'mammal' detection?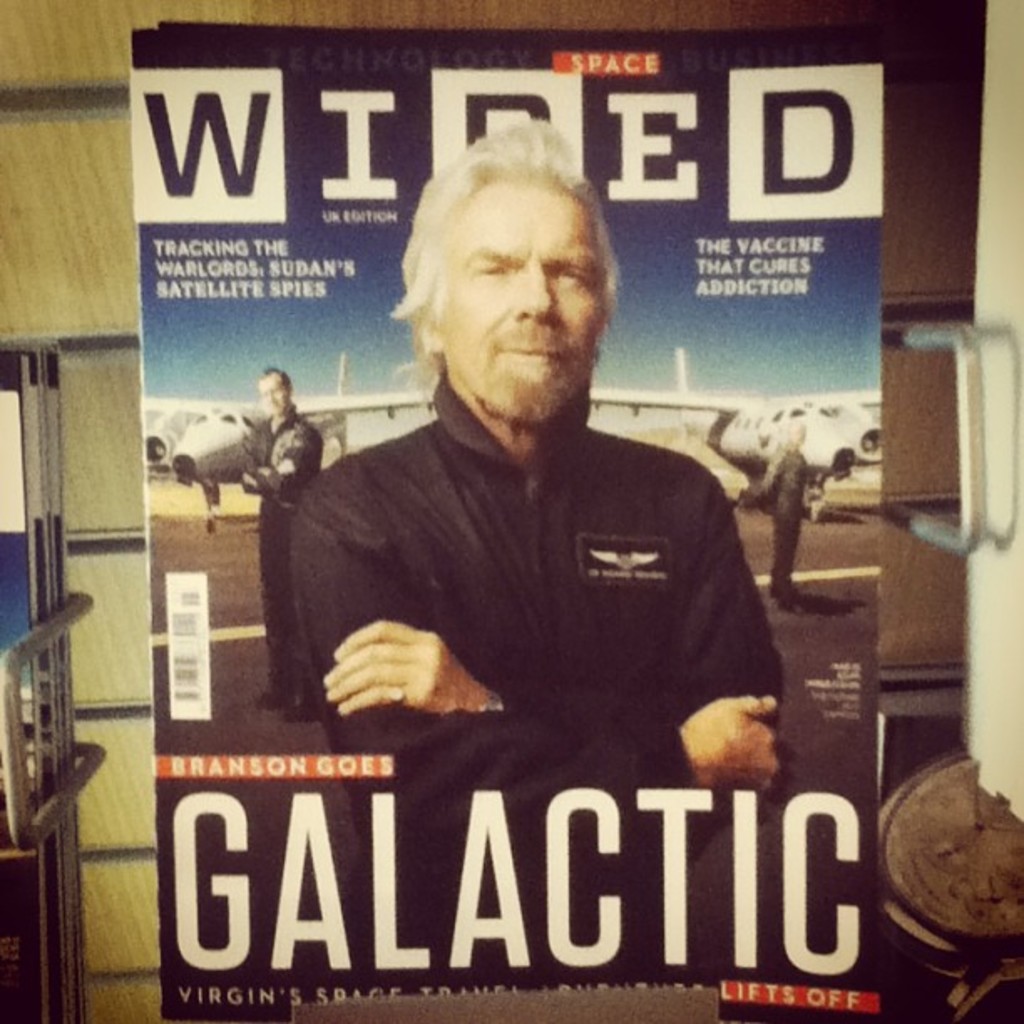
select_region(256, 179, 808, 862)
